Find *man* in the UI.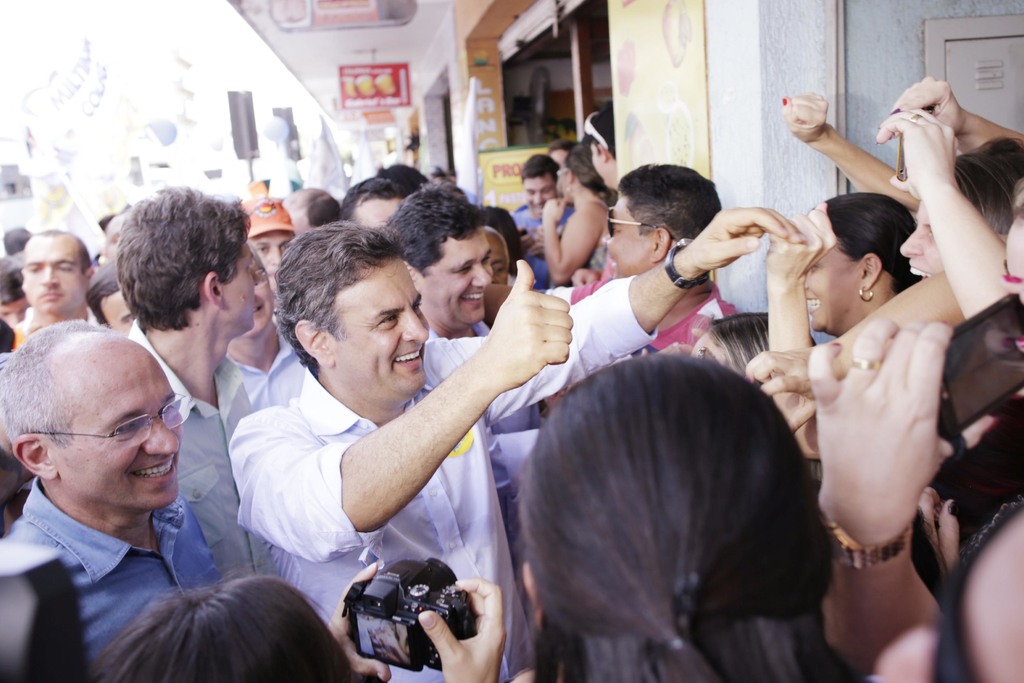
UI element at l=97, t=183, r=327, b=580.
